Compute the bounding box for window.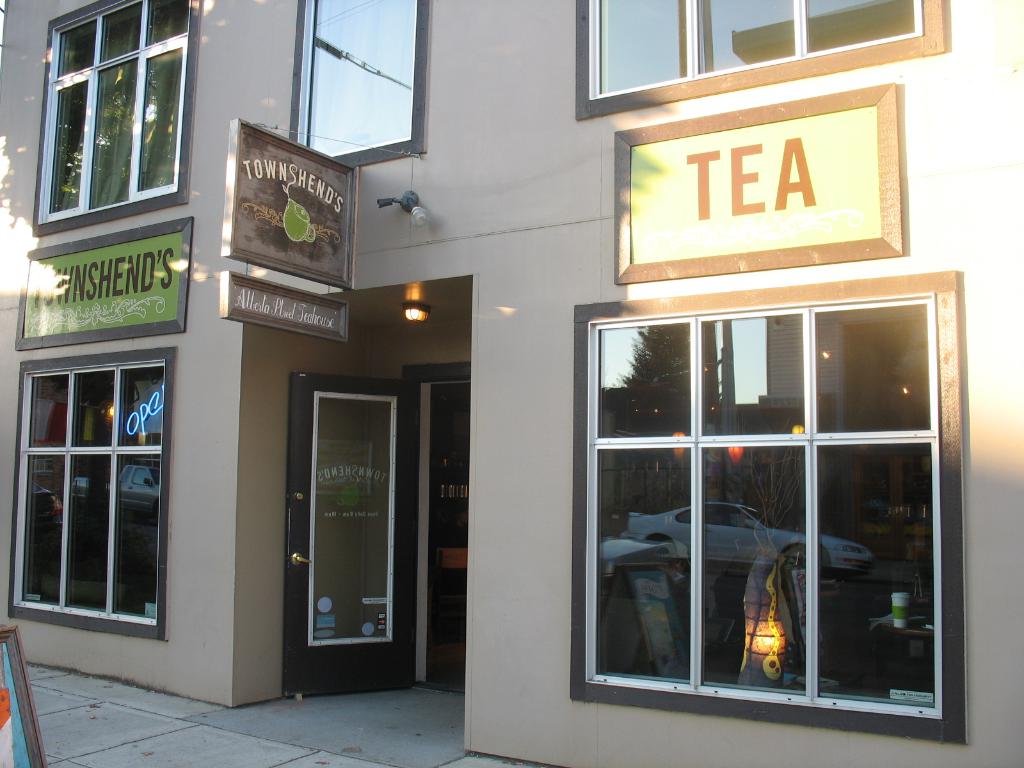
(10,347,175,643).
